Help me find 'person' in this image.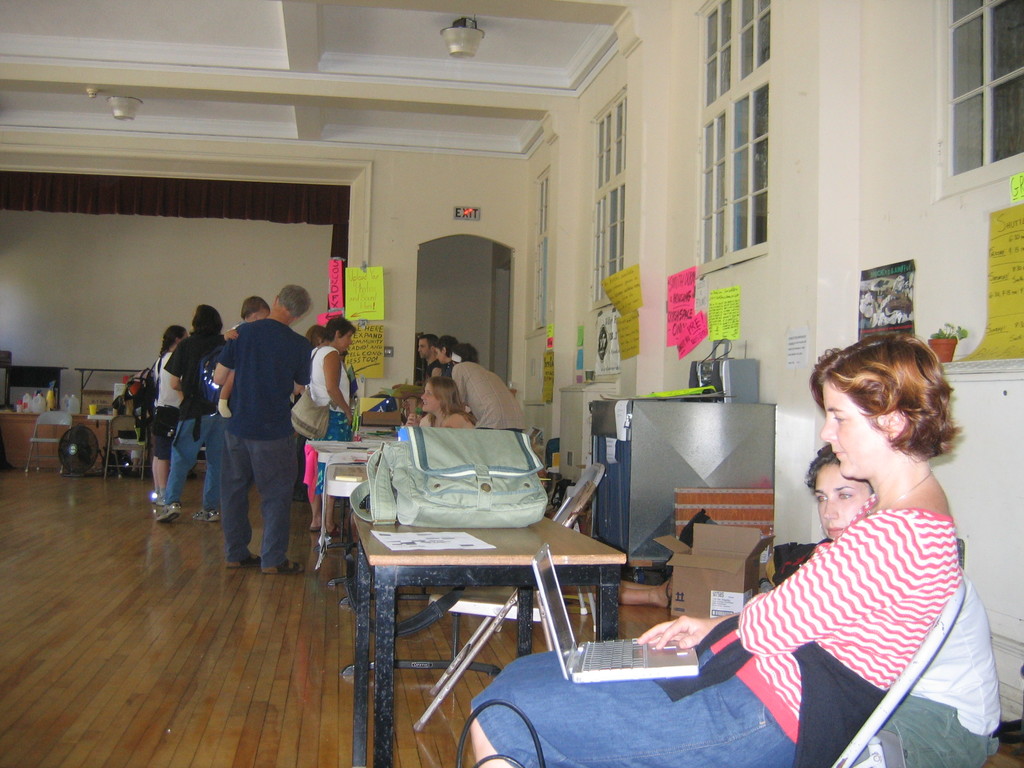
Found it: 155 306 223 519.
